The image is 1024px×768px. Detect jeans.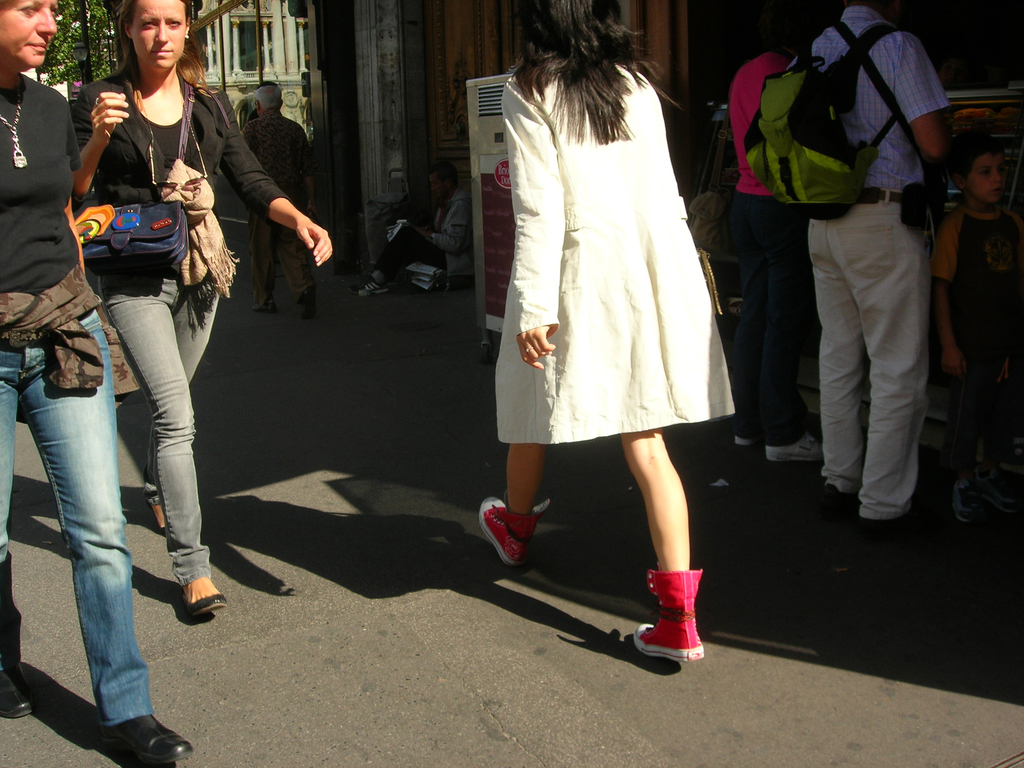
Detection: 0/306/158/736.
